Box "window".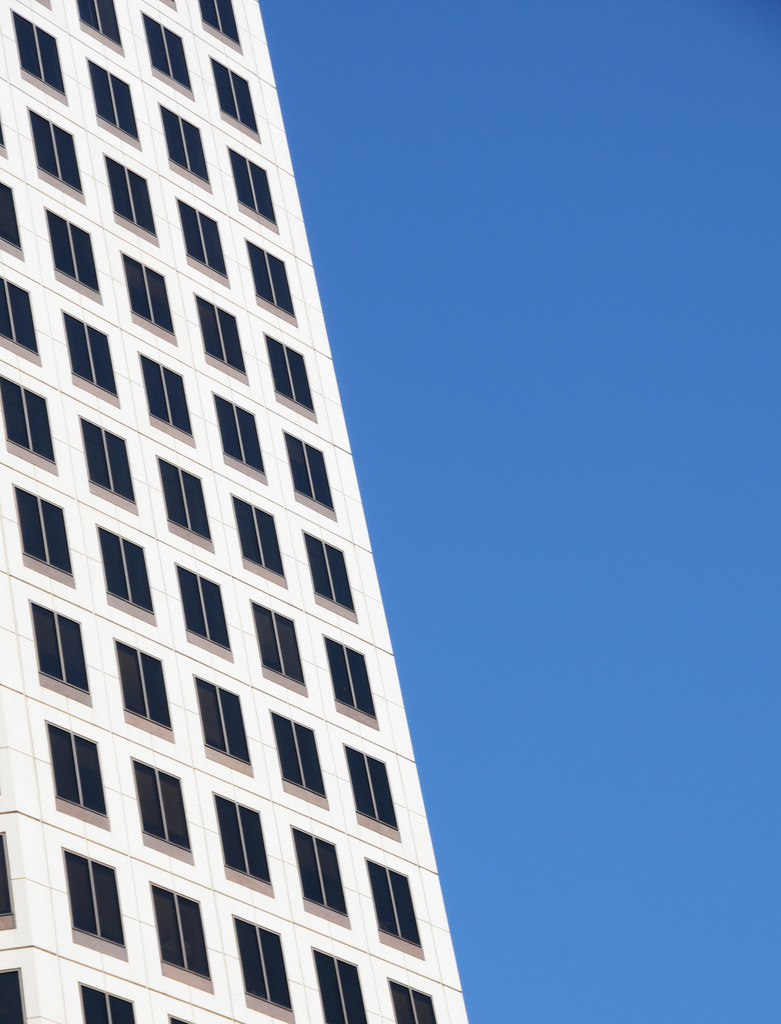
<box>309,952,371,1023</box>.
